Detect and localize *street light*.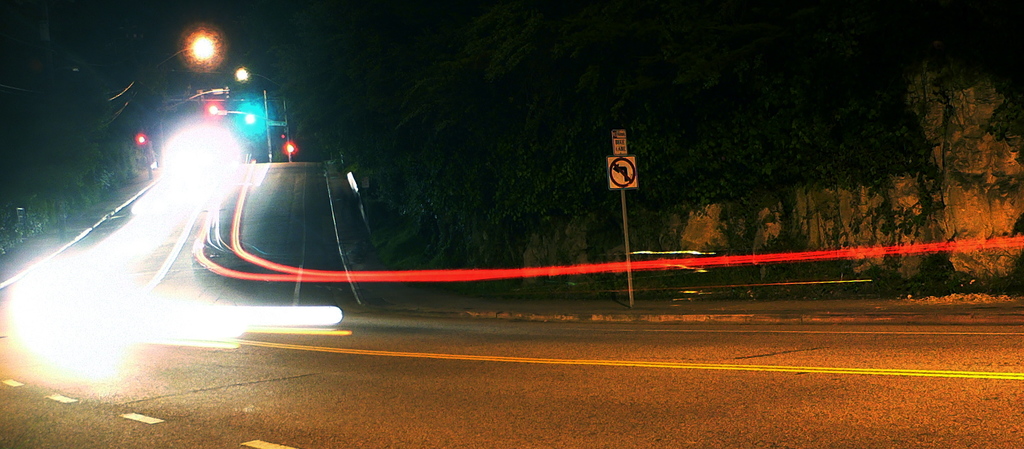
Localized at [231, 64, 291, 155].
